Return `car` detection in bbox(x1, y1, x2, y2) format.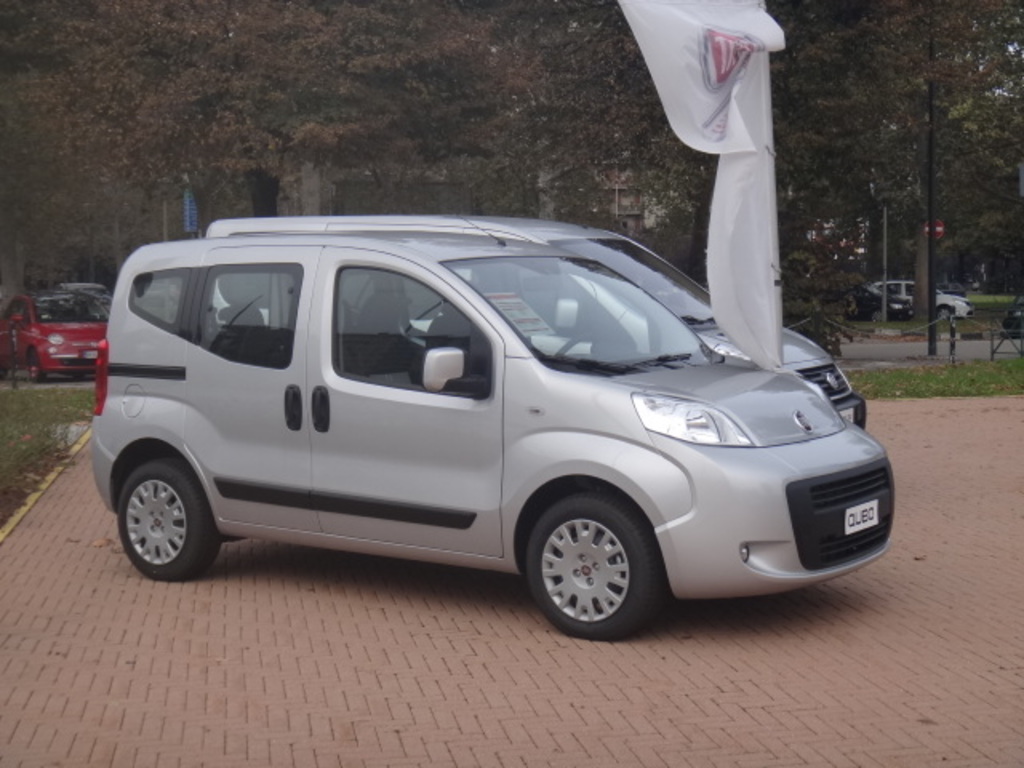
bbox(1002, 306, 1022, 339).
